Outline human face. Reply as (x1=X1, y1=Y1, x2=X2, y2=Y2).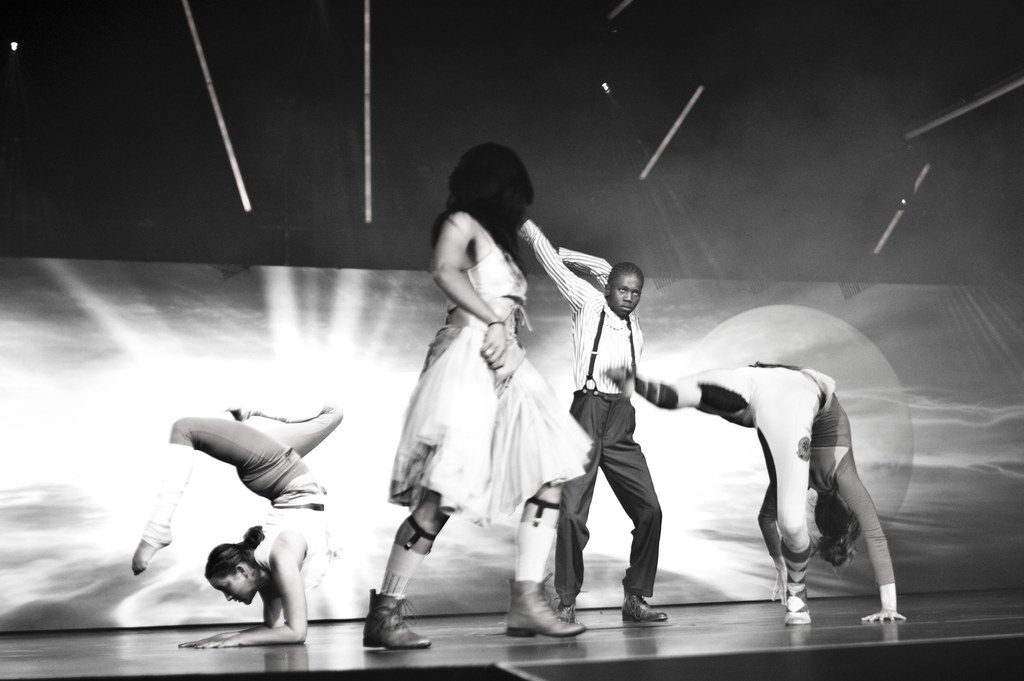
(x1=209, y1=573, x2=245, y2=604).
